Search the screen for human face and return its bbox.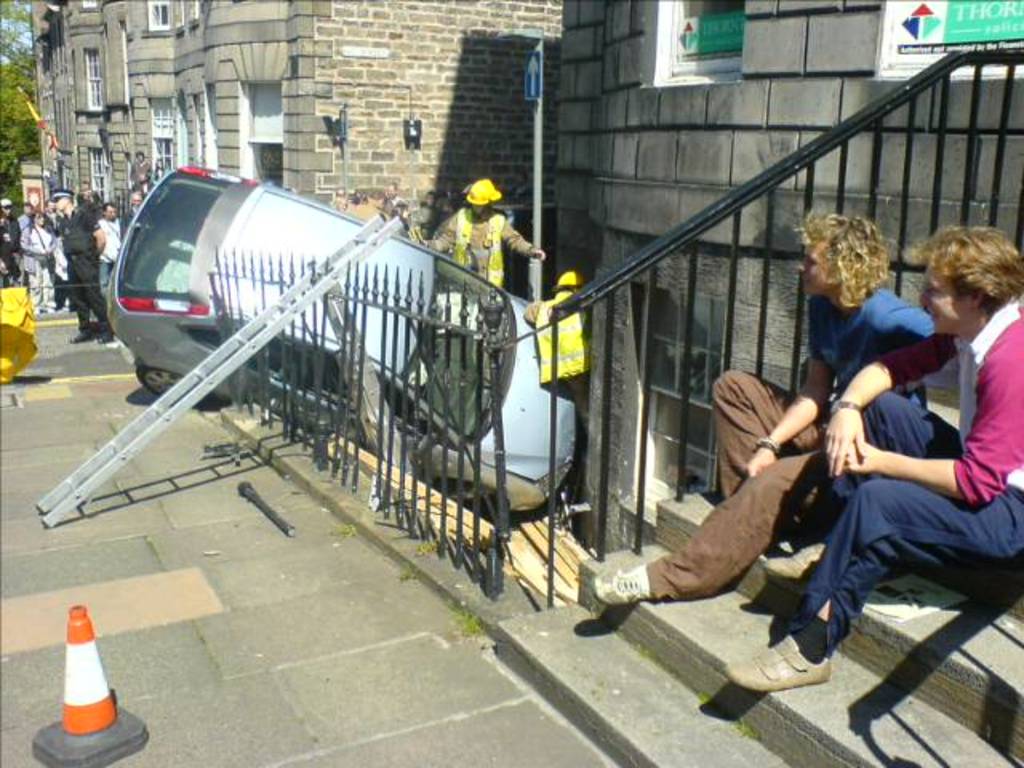
Found: [left=917, top=254, right=968, bottom=334].
